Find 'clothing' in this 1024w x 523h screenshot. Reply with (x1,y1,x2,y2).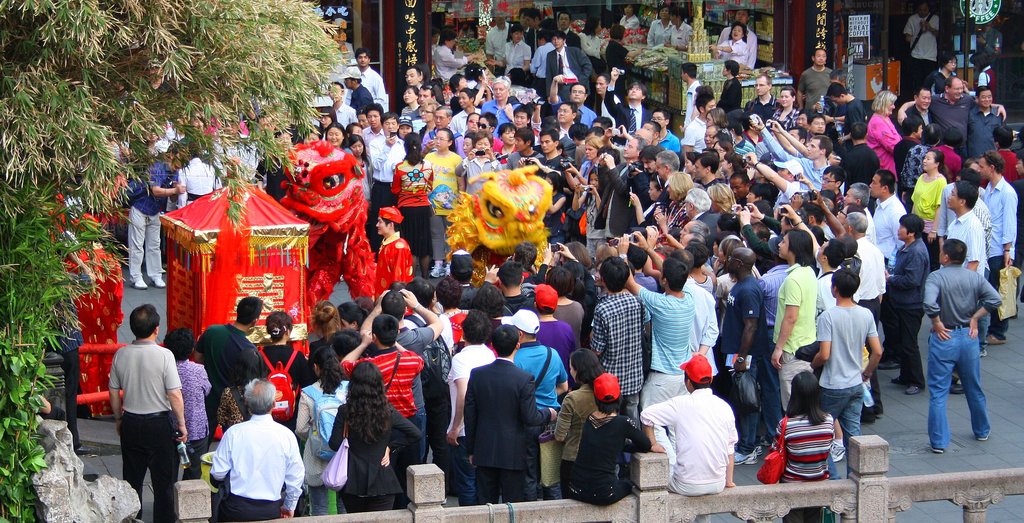
(814,269,840,311).
